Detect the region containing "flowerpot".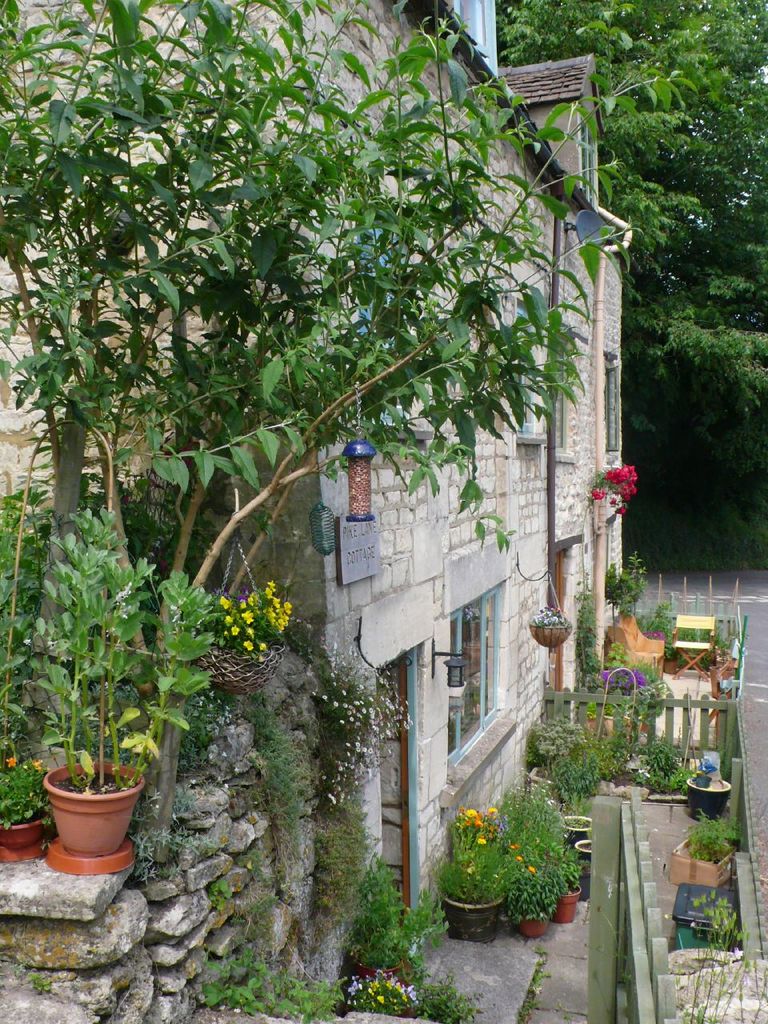
region(31, 758, 139, 865).
